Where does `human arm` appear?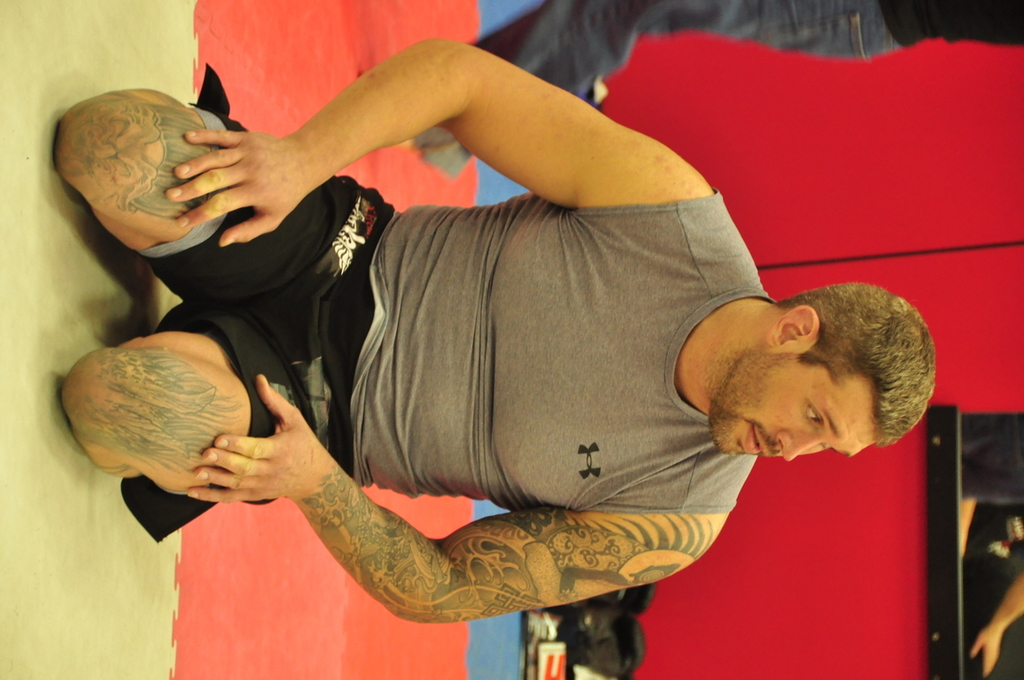
Appears at l=168, t=41, r=712, b=240.
